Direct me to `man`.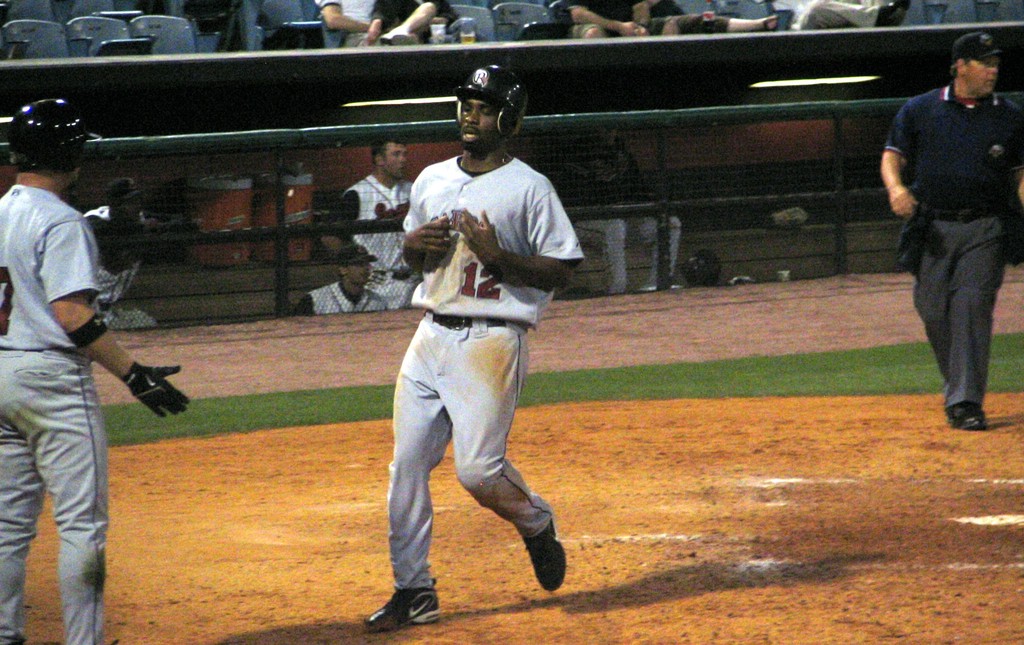
Direction: [x1=884, y1=28, x2=1023, y2=434].
